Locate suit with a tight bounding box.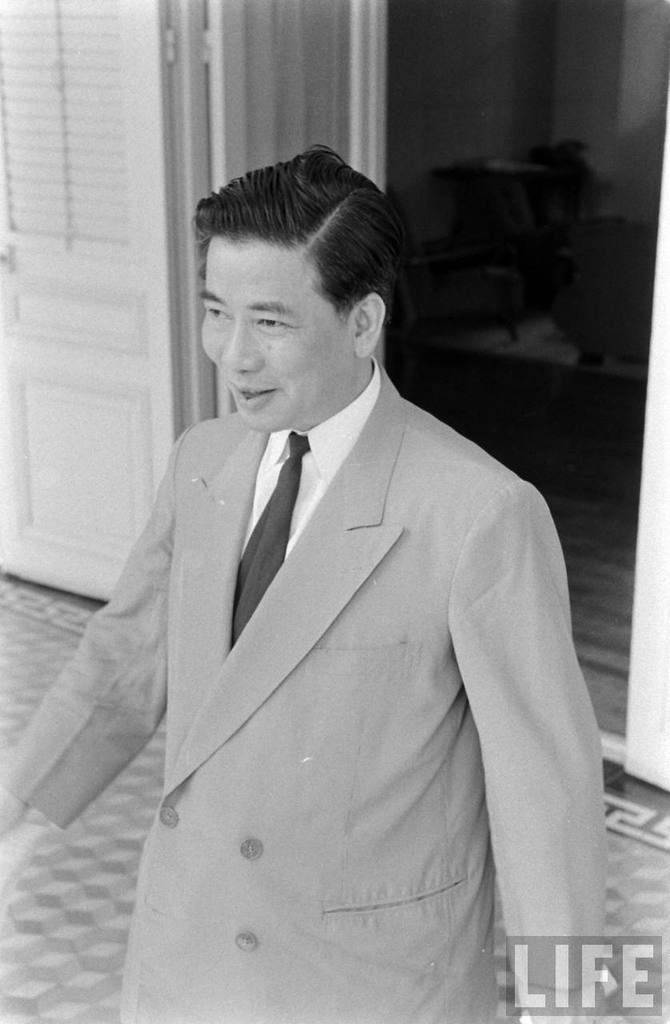
(38, 421, 560, 962).
